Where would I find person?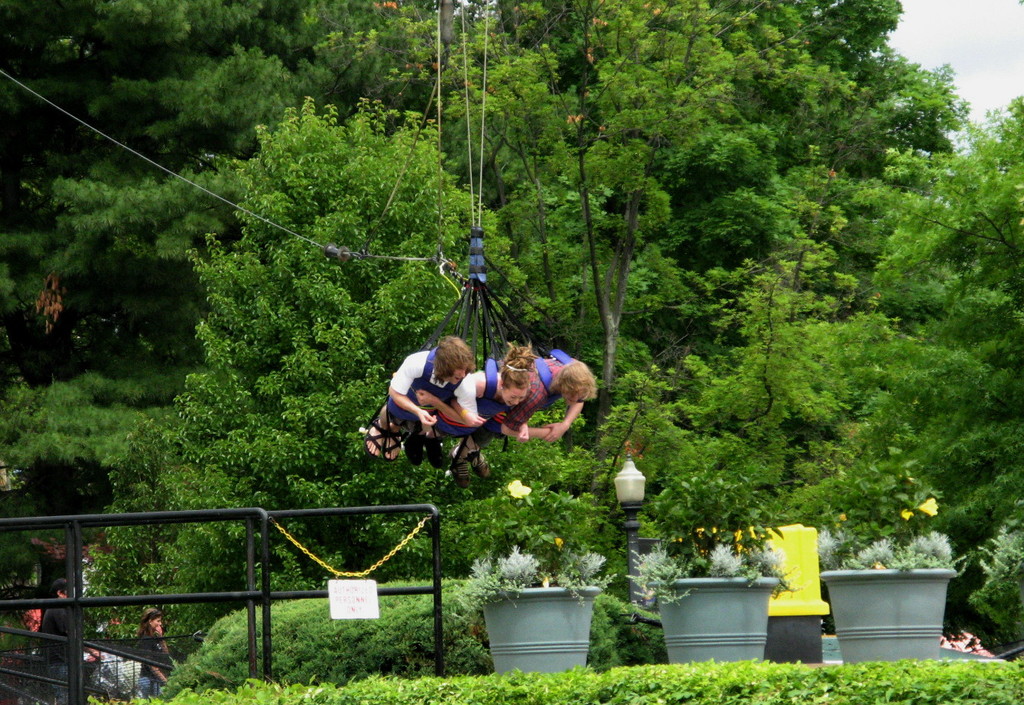
At left=137, top=616, right=177, bottom=690.
